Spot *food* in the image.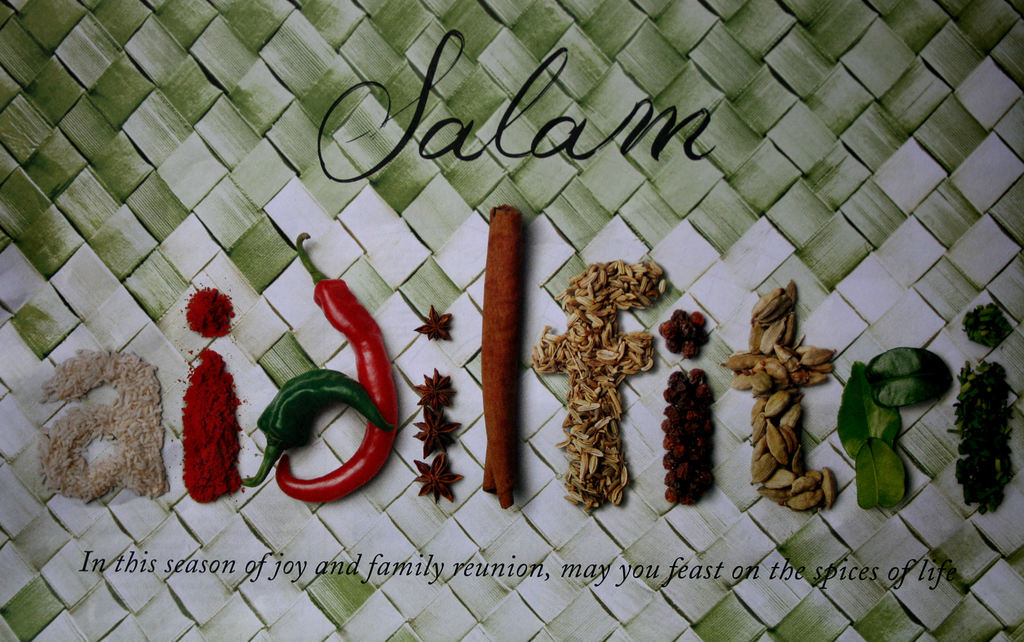
*food* found at <box>273,234,400,506</box>.
